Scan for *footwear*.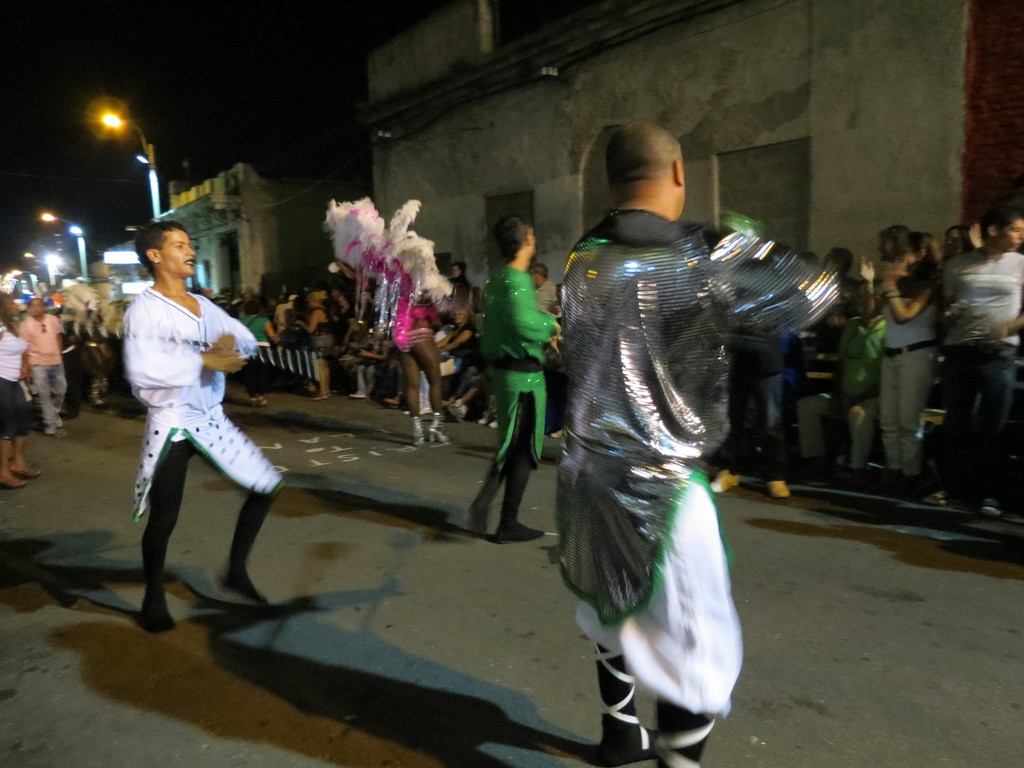
Scan result: 710:455:738:490.
